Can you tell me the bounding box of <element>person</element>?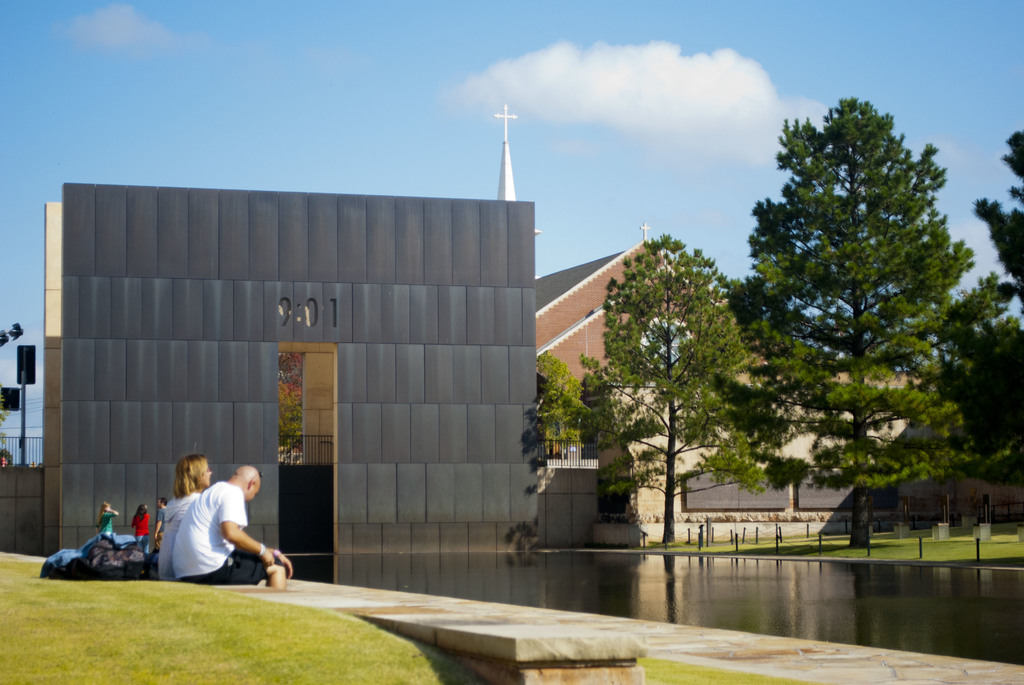
box=[172, 462, 292, 583].
